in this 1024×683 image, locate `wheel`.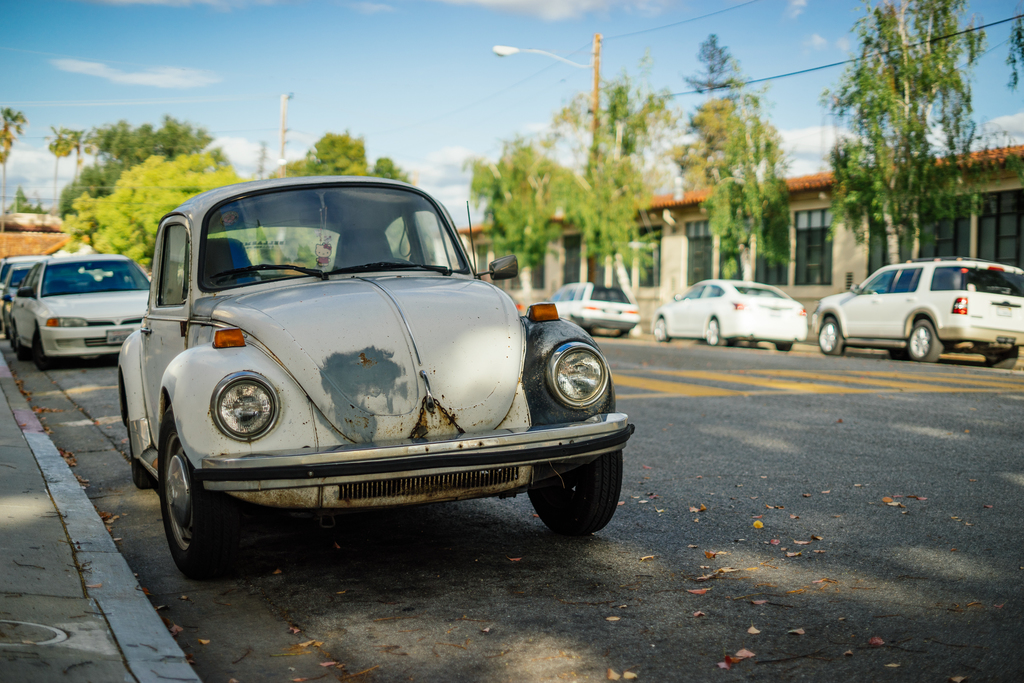
Bounding box: {"x1": 528, "y1": 452, "x2": 622, "y2": 532}.
